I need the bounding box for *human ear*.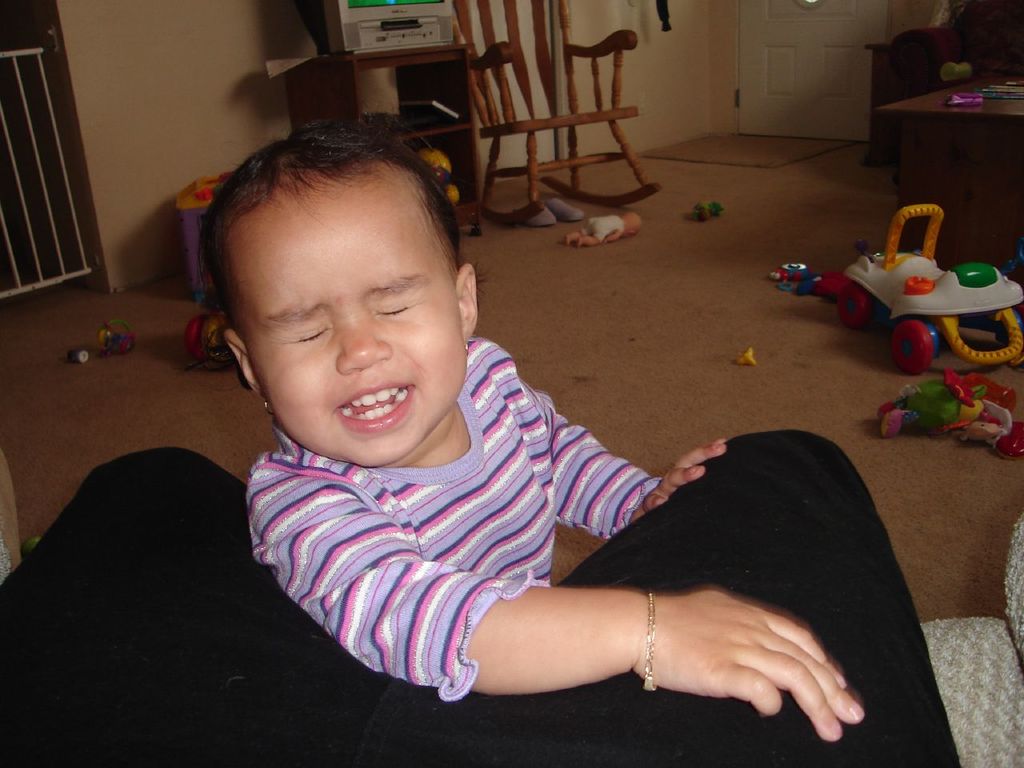
Here it is: (left=454, top=264, right=478, bottom=344).
